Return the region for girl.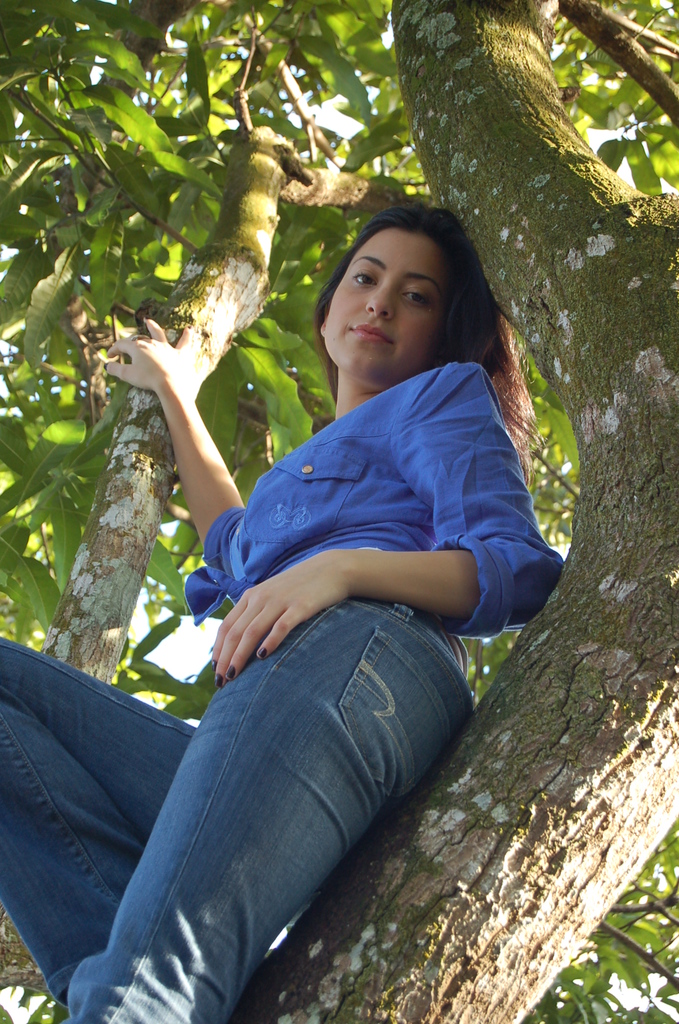
0, 207, 563, 1022.
